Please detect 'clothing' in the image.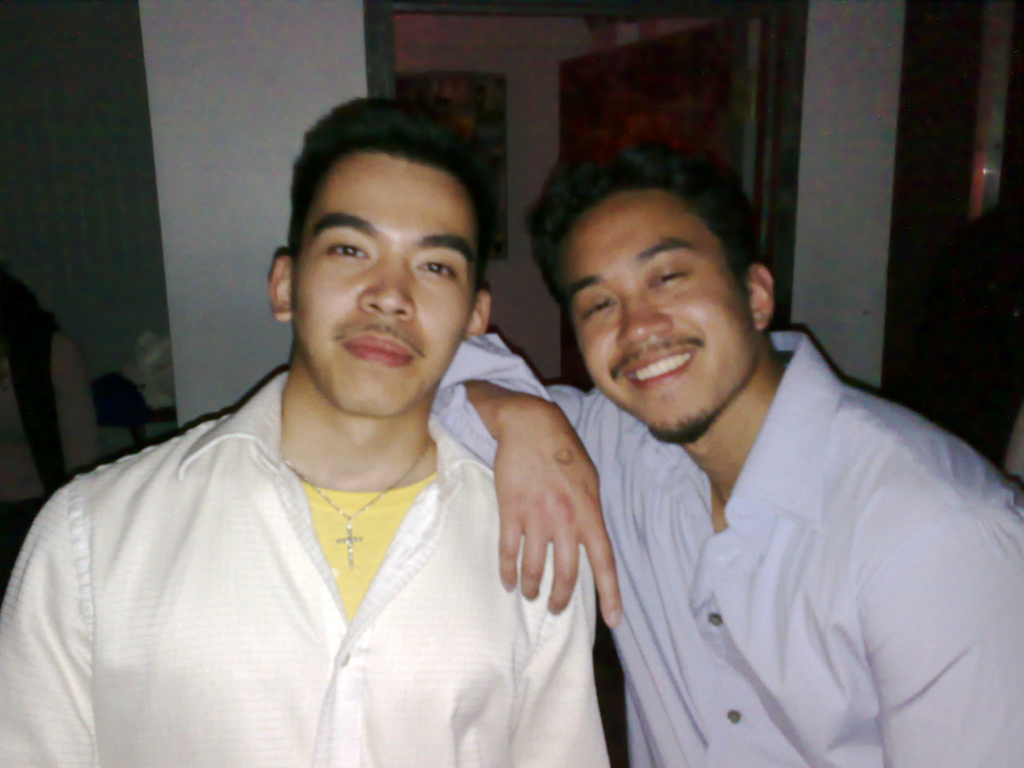
{"left": 42, "top": 351, "right": 632, "bottom": 748}.
